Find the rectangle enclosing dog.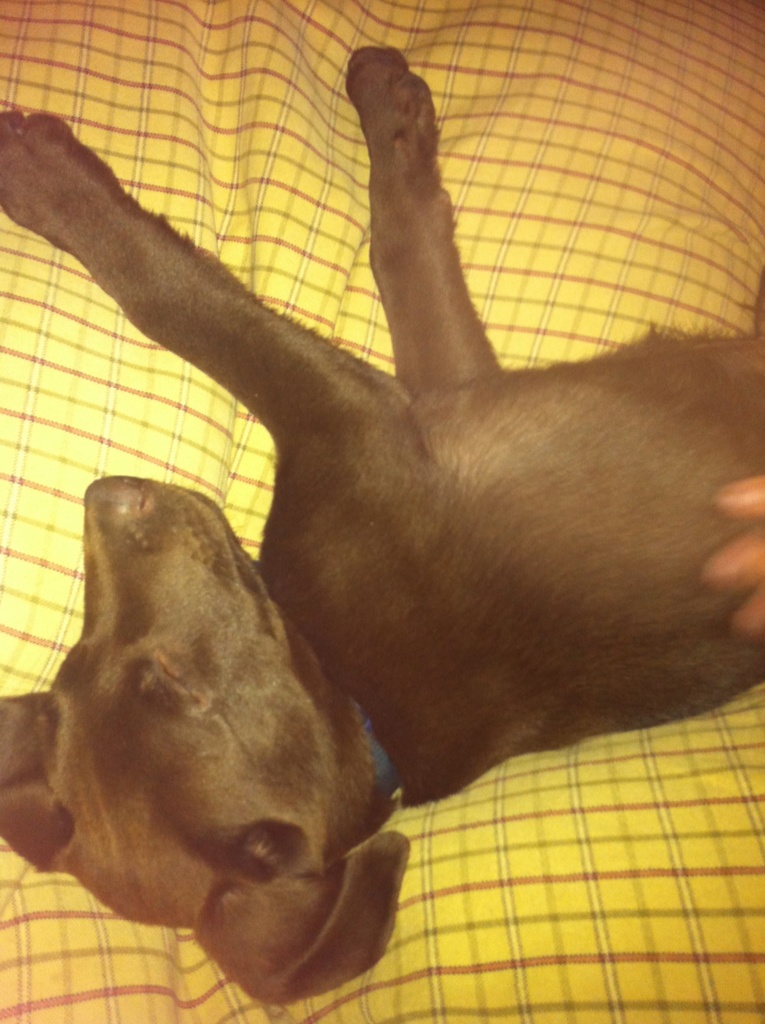
0/46/764/1004.
